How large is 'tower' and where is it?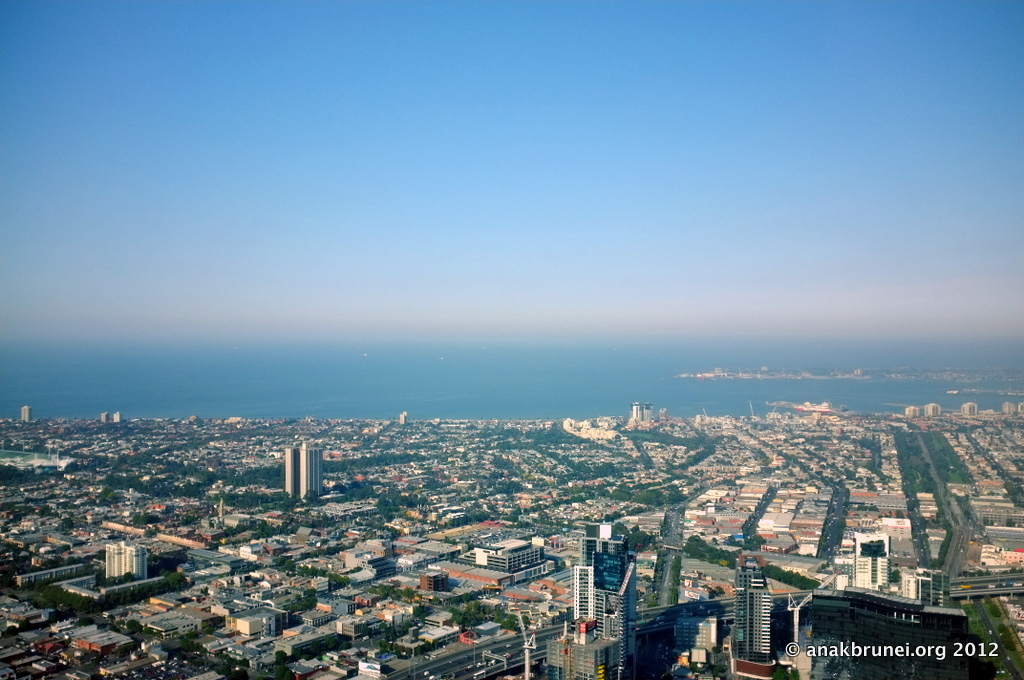
Bounding box: 546/528/626/677.
